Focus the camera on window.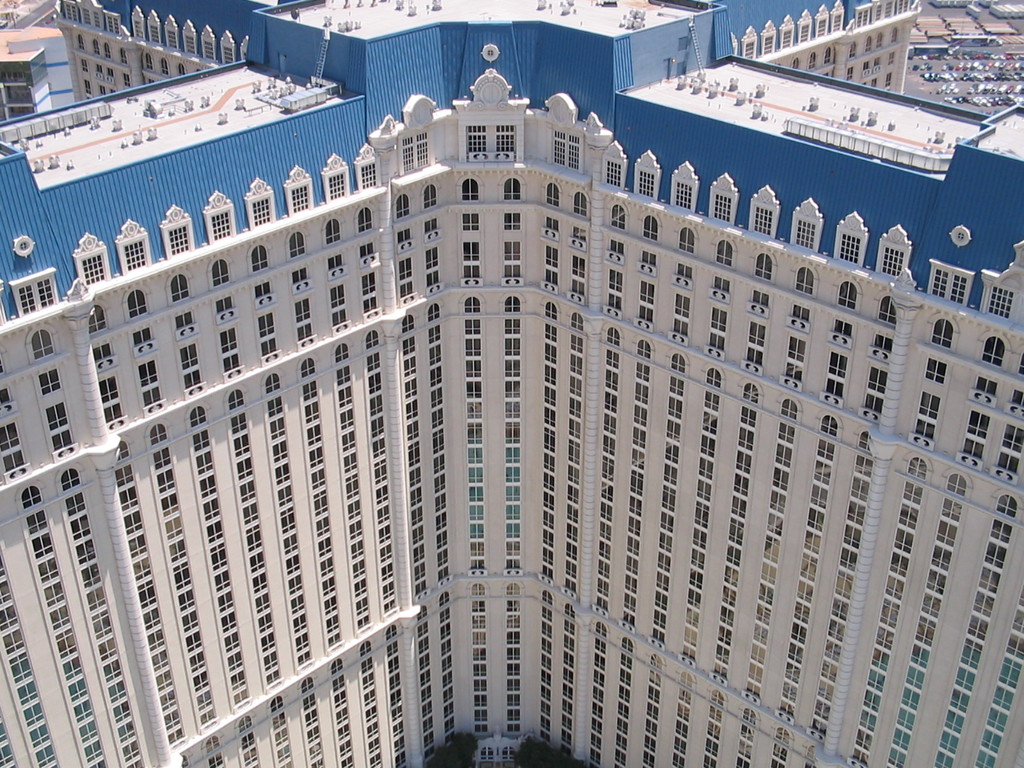
Focus region: <box>366,354,385,372</box>.
